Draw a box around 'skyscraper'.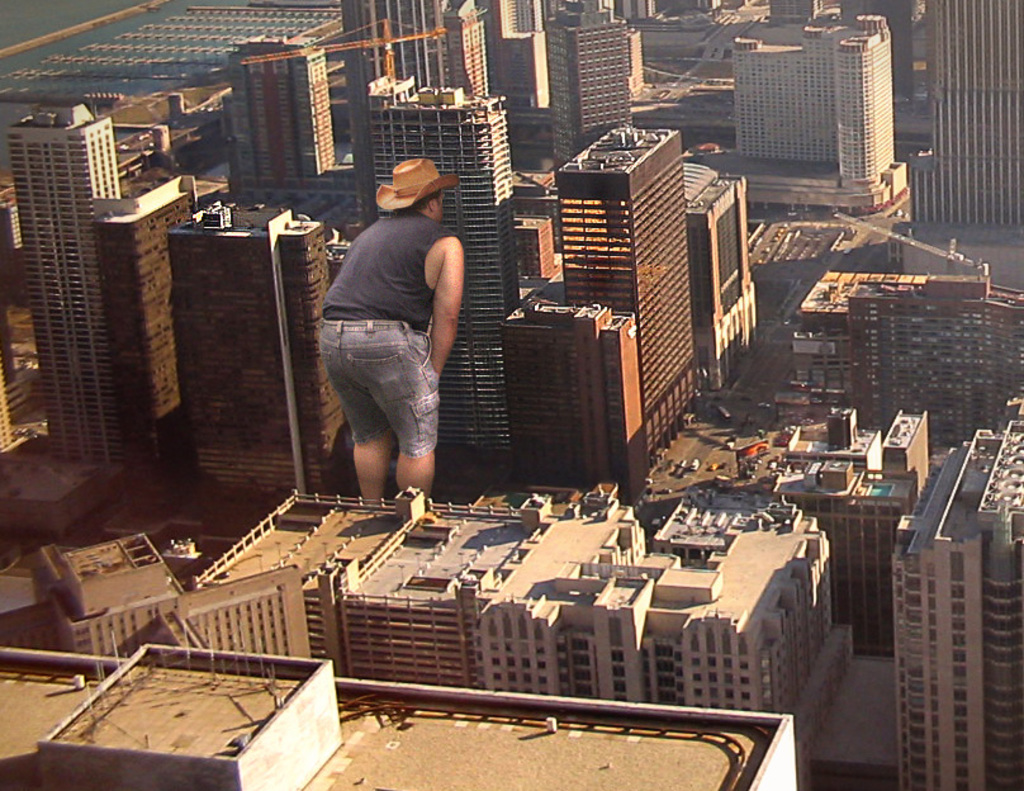
(840, 266, 1016, 426).
